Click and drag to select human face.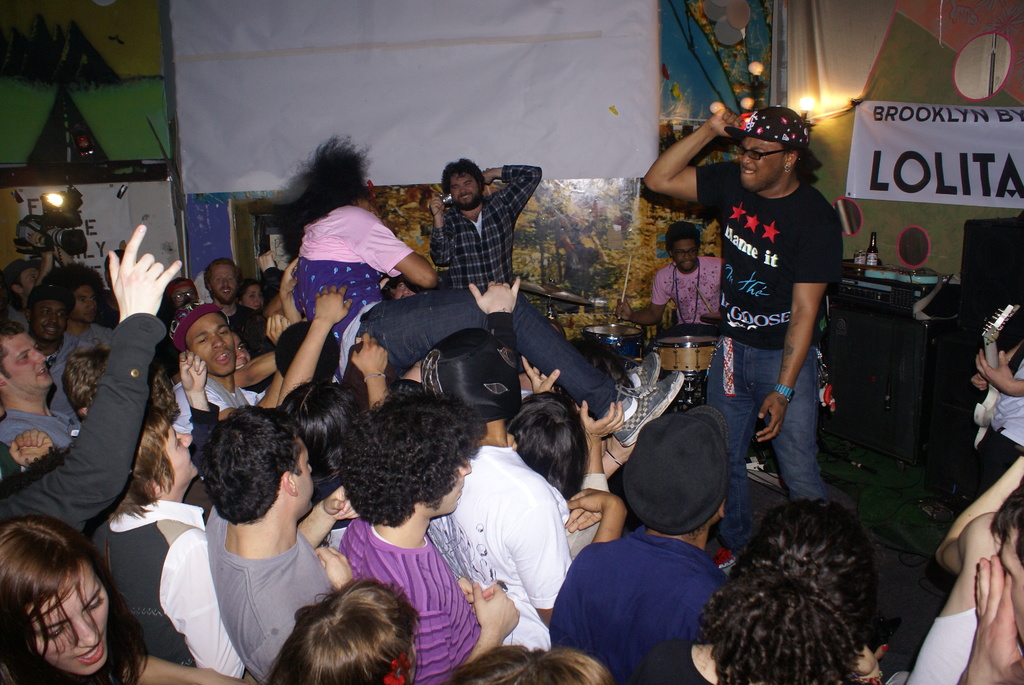
Selection: {"x1": 28, "y1": 292, "x2": 69, "y2": 344}.
